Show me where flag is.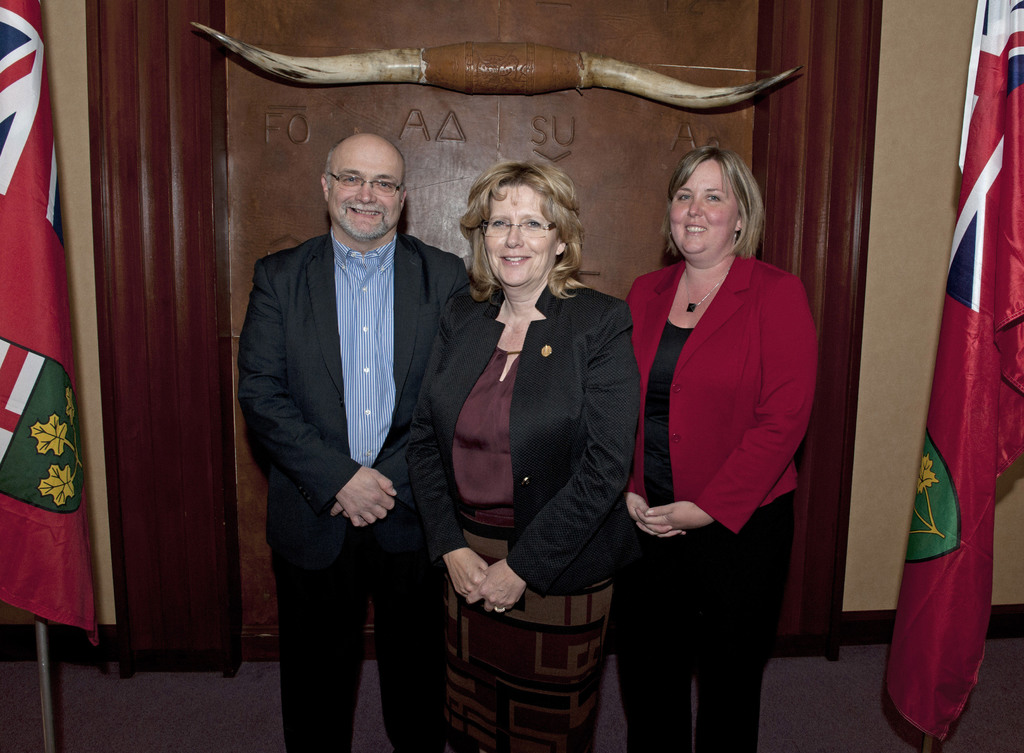
flag is at Rect(0, 0, 111, 649).
